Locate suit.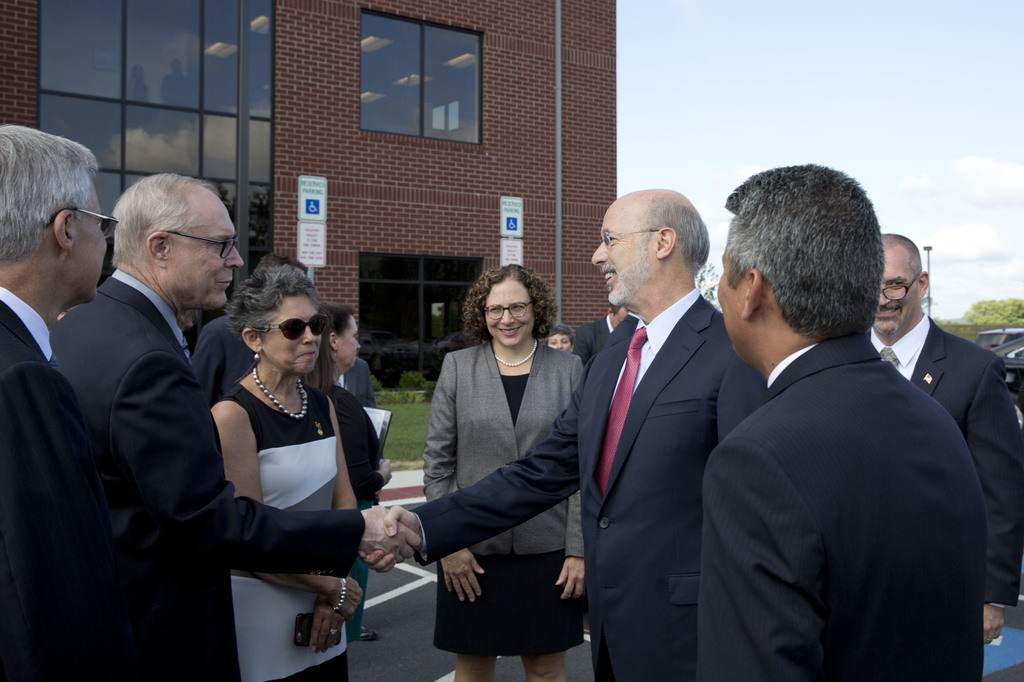
Bounding box: bbox(601, 313, 639, 351).
